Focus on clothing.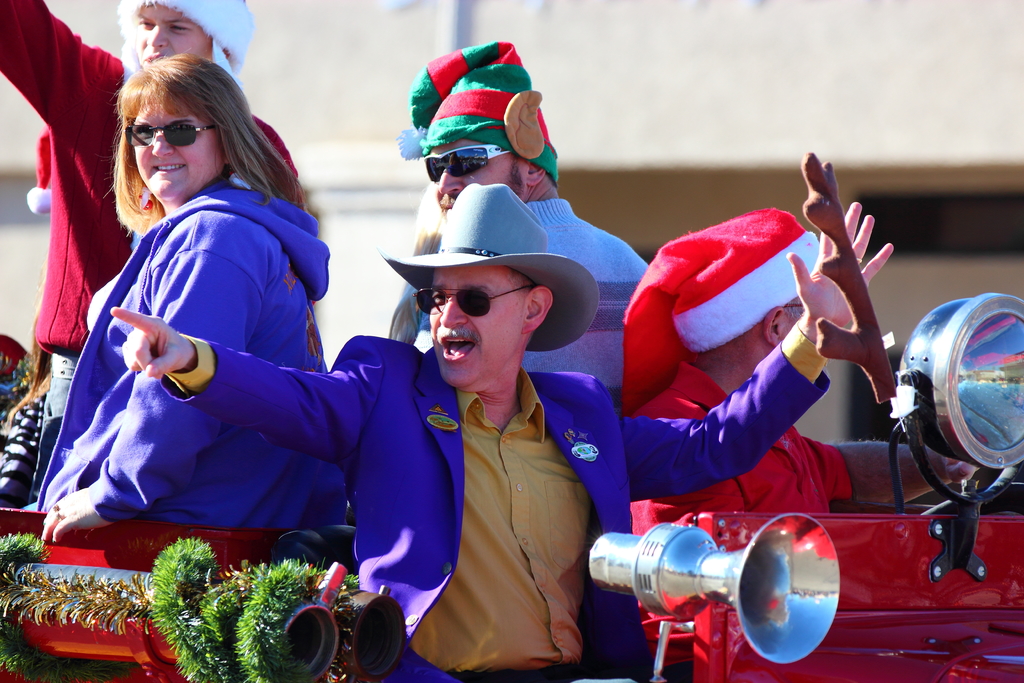
Focused at l=39, t=175, r=334, b=532.
